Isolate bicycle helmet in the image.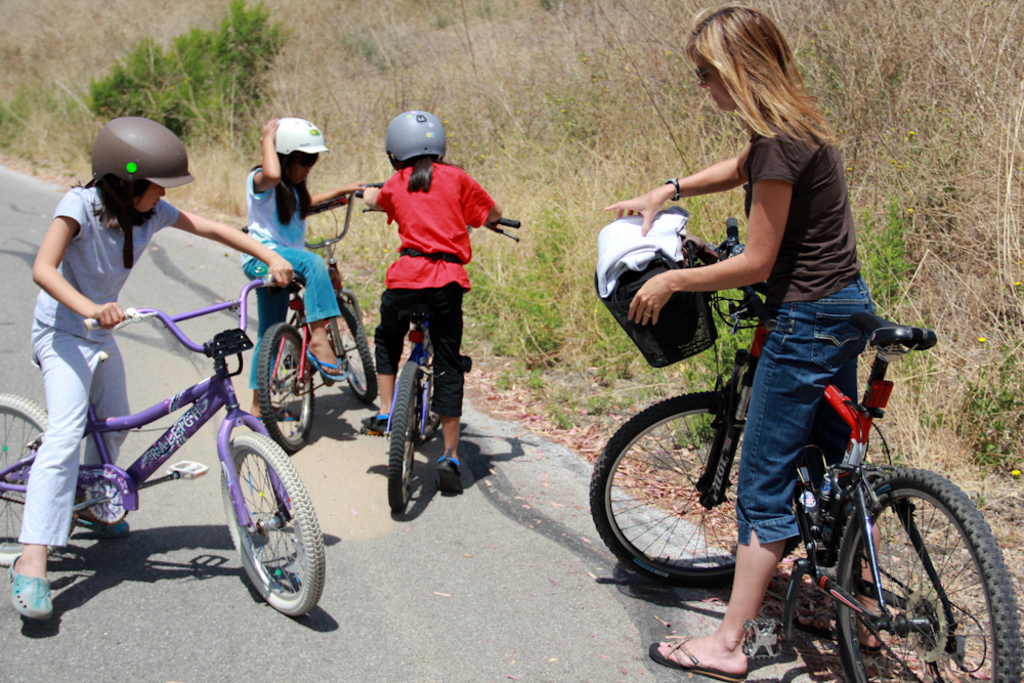
Isolated region: [270,116,323,156].
